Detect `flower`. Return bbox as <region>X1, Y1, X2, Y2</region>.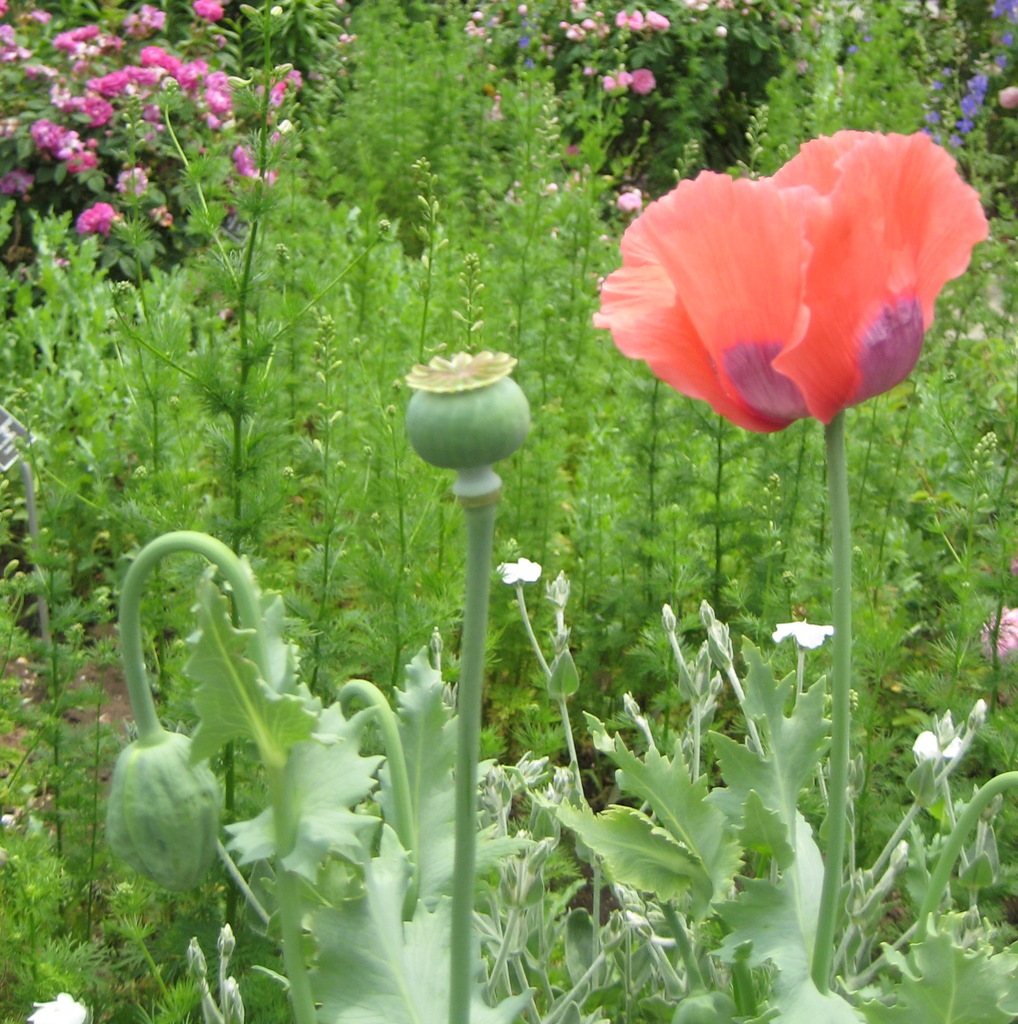
<region>15, 988, 83, 1023</region>.
